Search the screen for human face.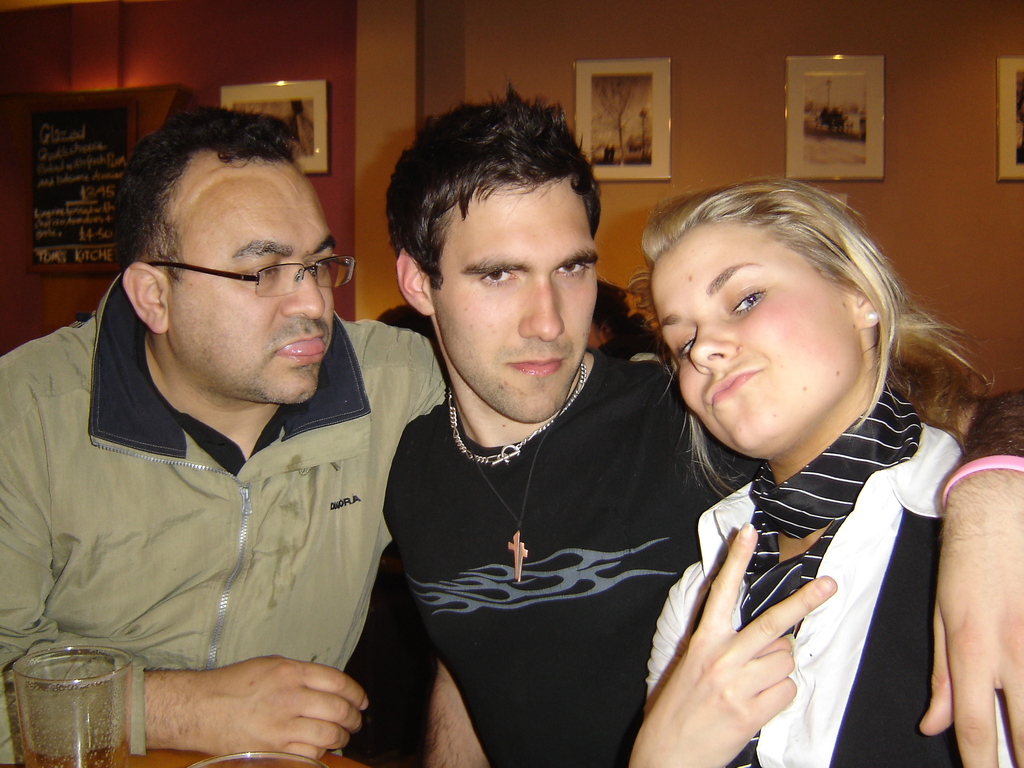
Found at Rect(163, 151, 345, 406).
